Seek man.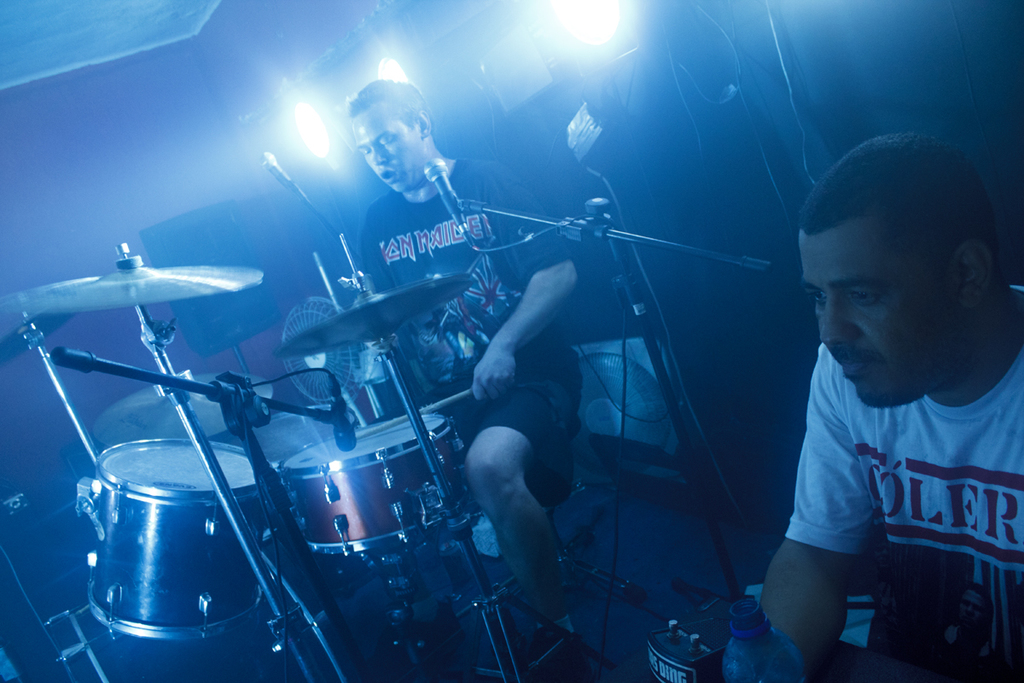
(x1=354, y1=79, x2=585, y2=682).
